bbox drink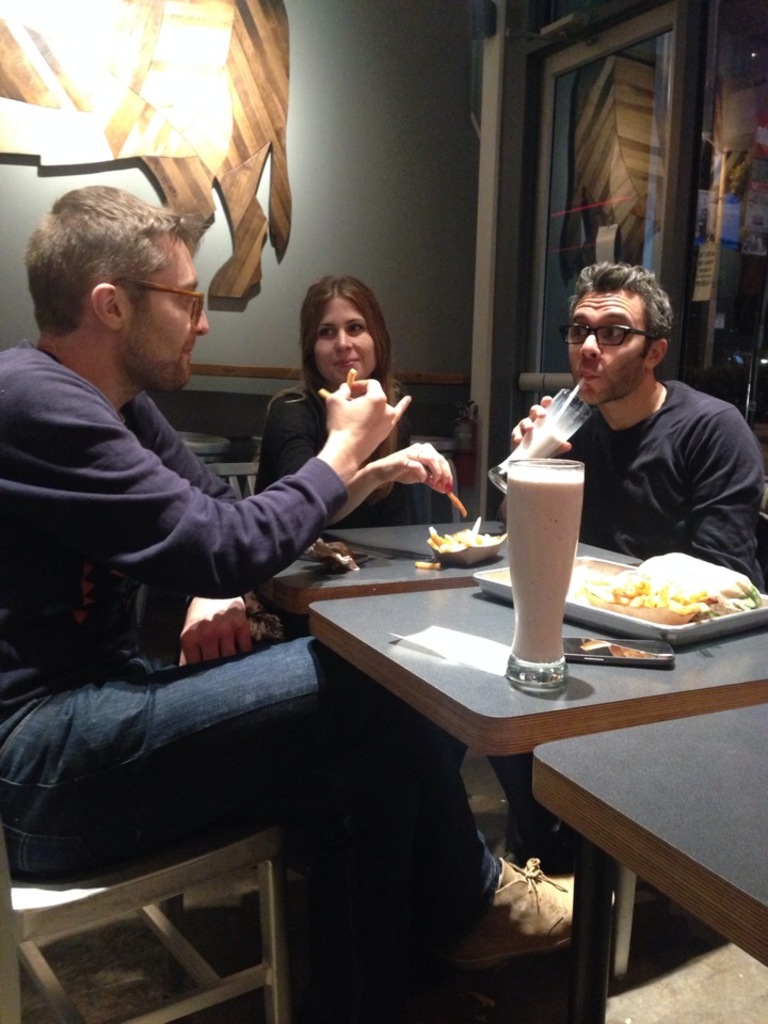
left=498, top=420, right=571, bottom=484
